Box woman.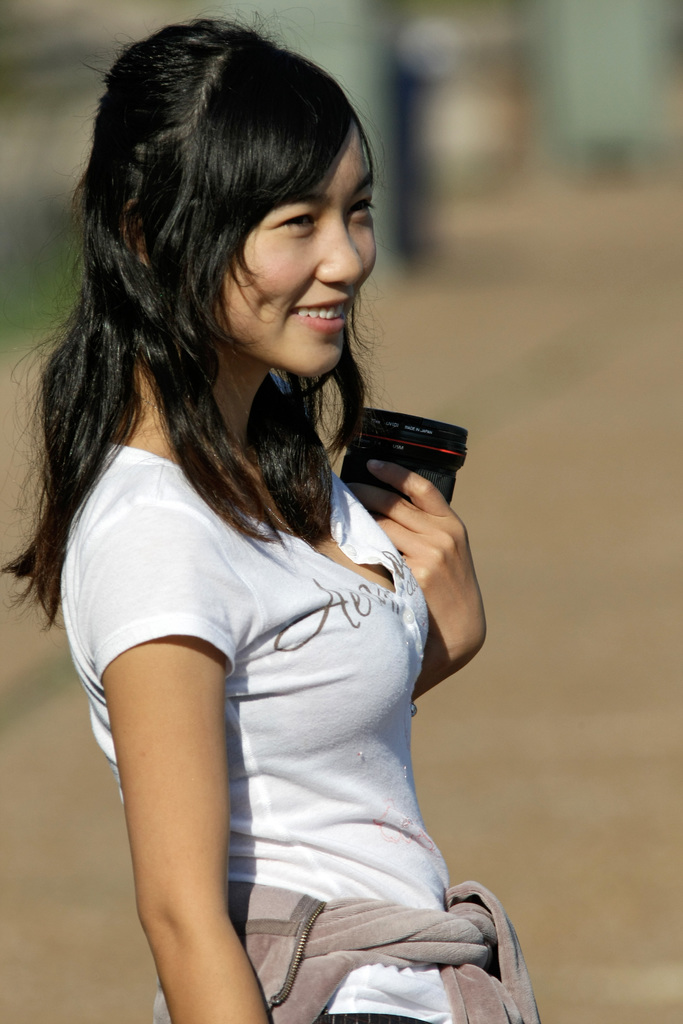
select_region(0, 0, 547, 1023).
